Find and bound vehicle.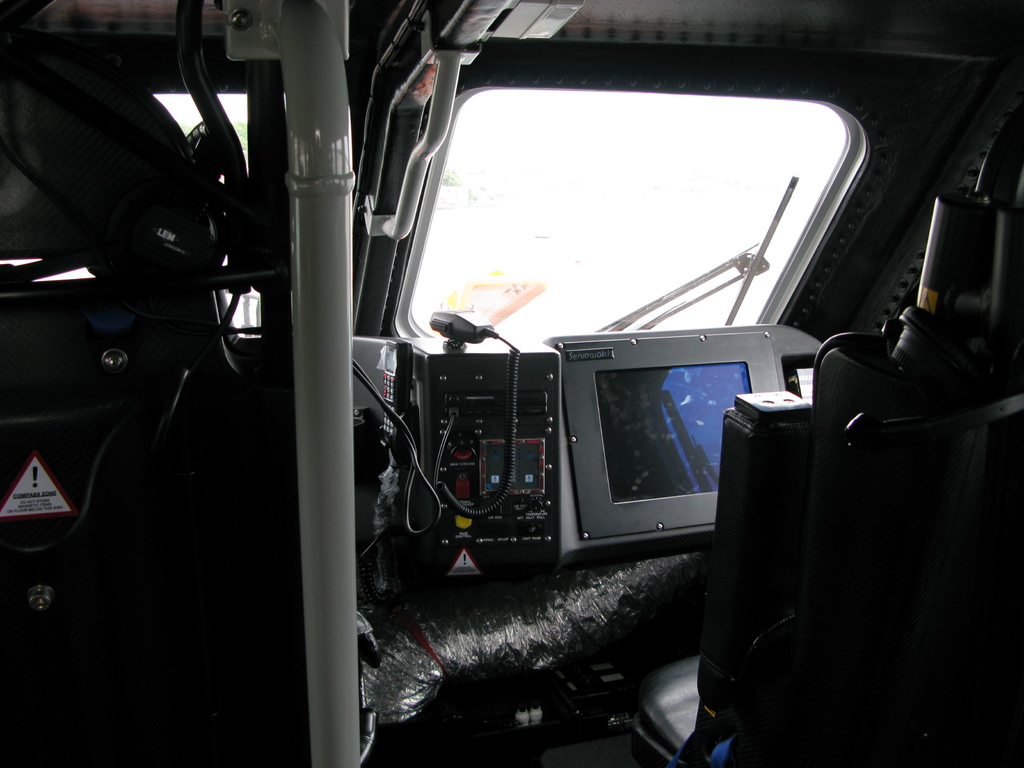
Bound: 0:0:1023:767.
